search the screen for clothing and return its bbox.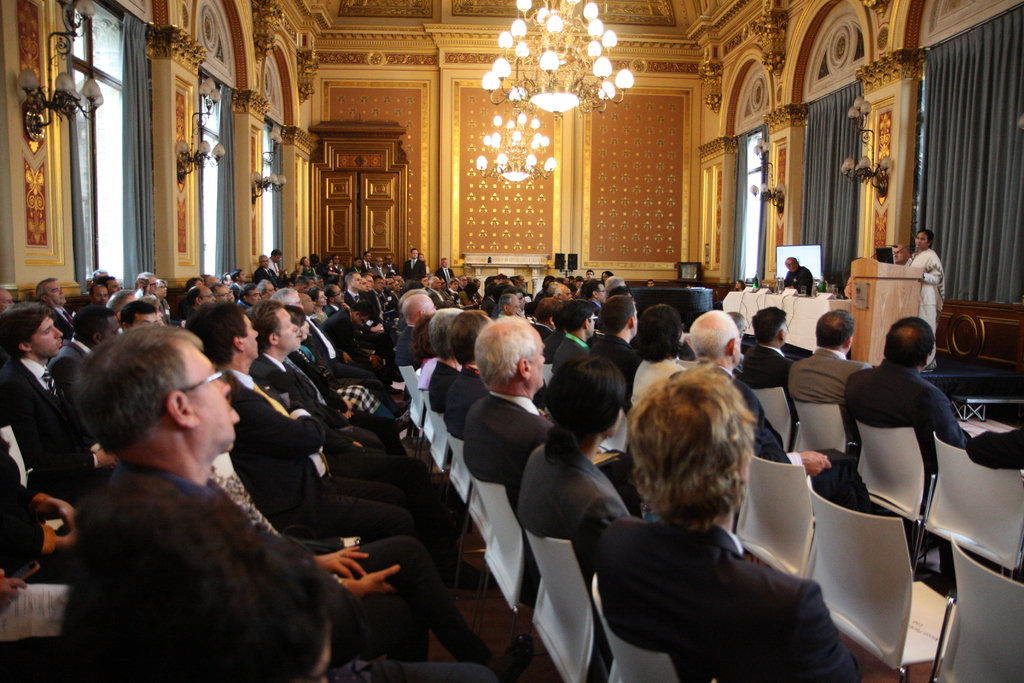
Found: box=[788, 347, 856, 426].
